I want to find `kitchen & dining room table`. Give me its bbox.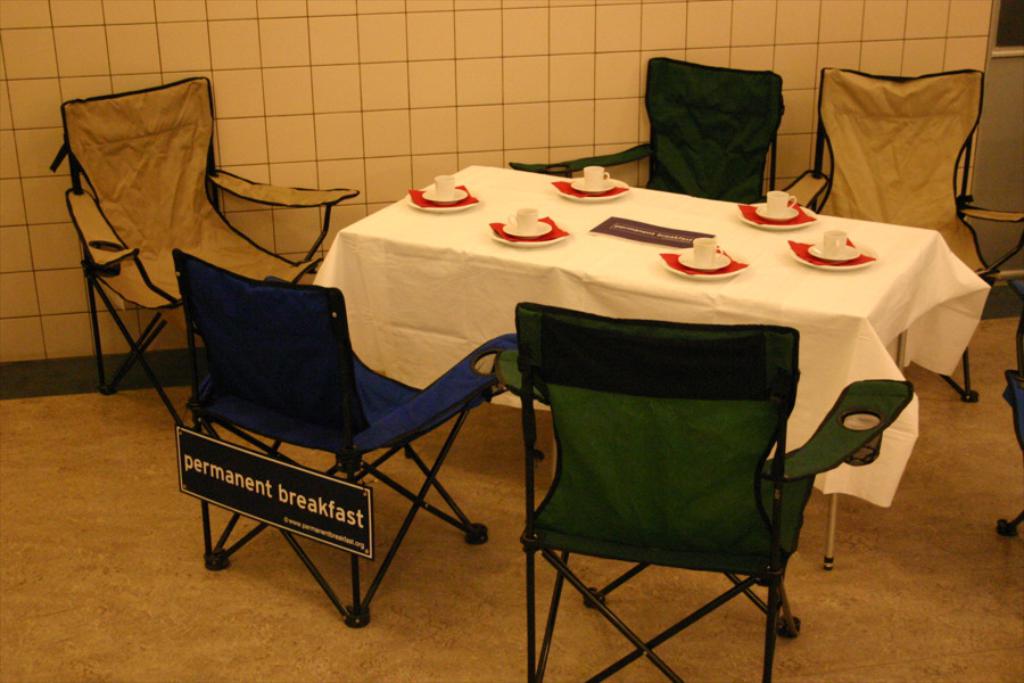
crop(306, 162, 992, 570).
